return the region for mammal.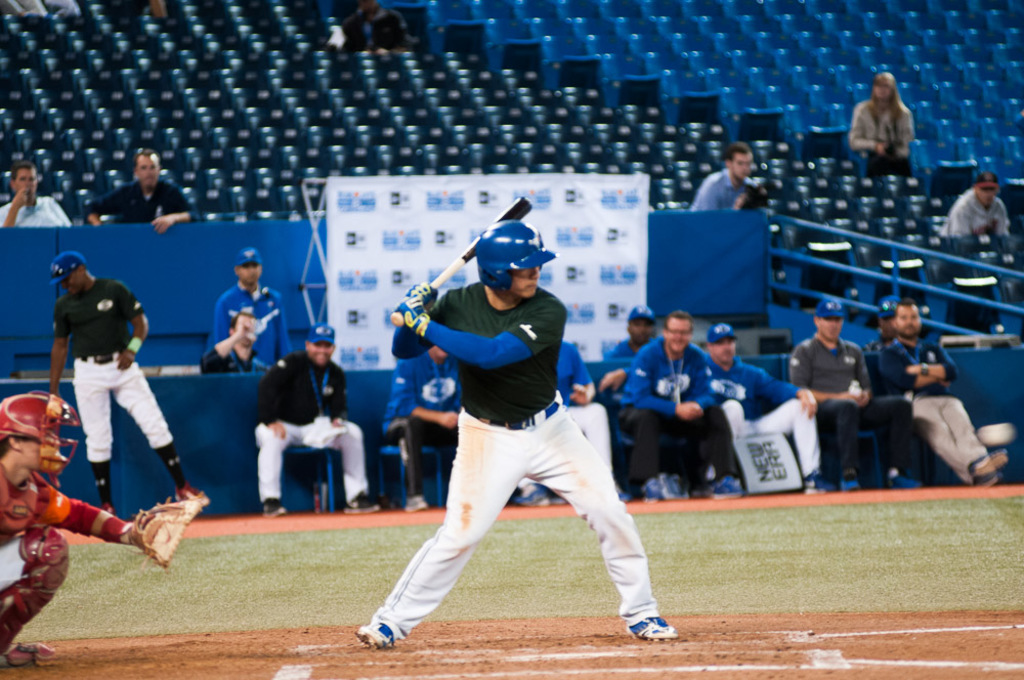
[x1=0, y1=162, x2=71, y2=225].
